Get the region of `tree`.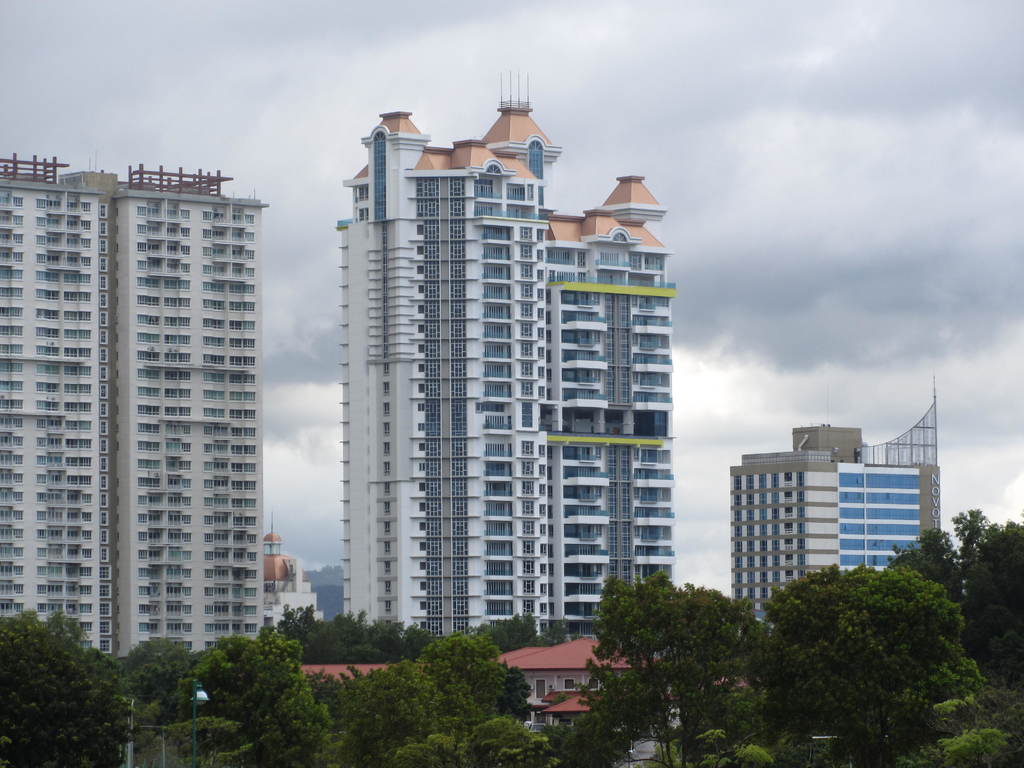
left=881, top=529, right=964, bottom=630.
